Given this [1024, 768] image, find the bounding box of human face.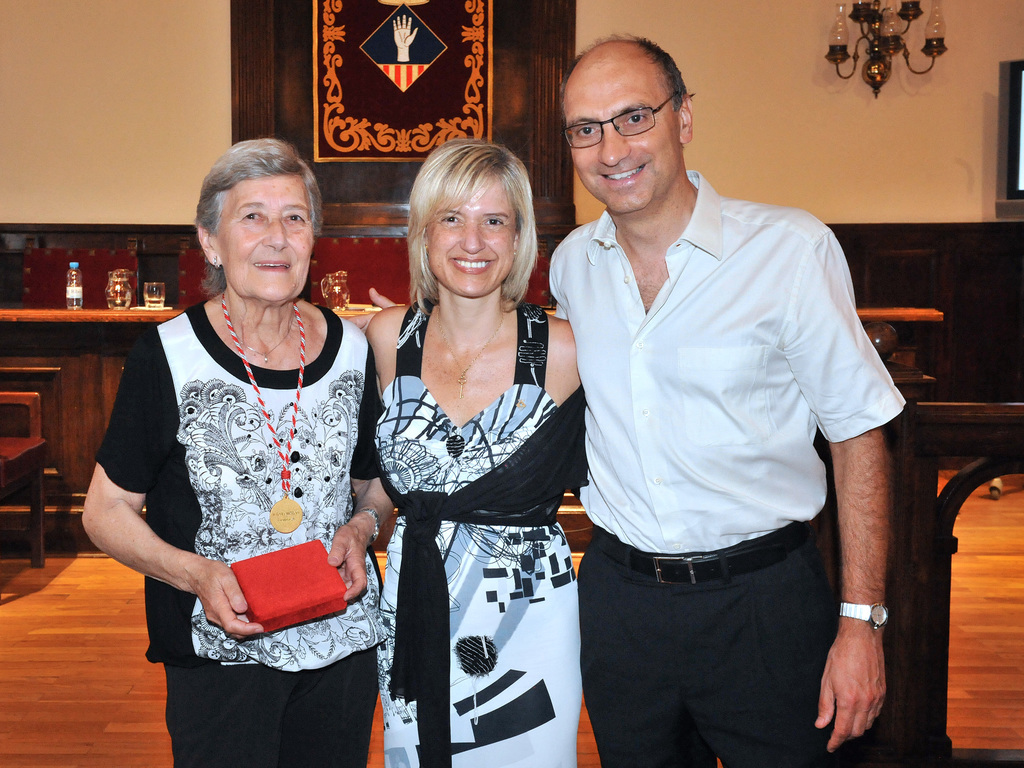
BBox(564, 81, 680, 218).
